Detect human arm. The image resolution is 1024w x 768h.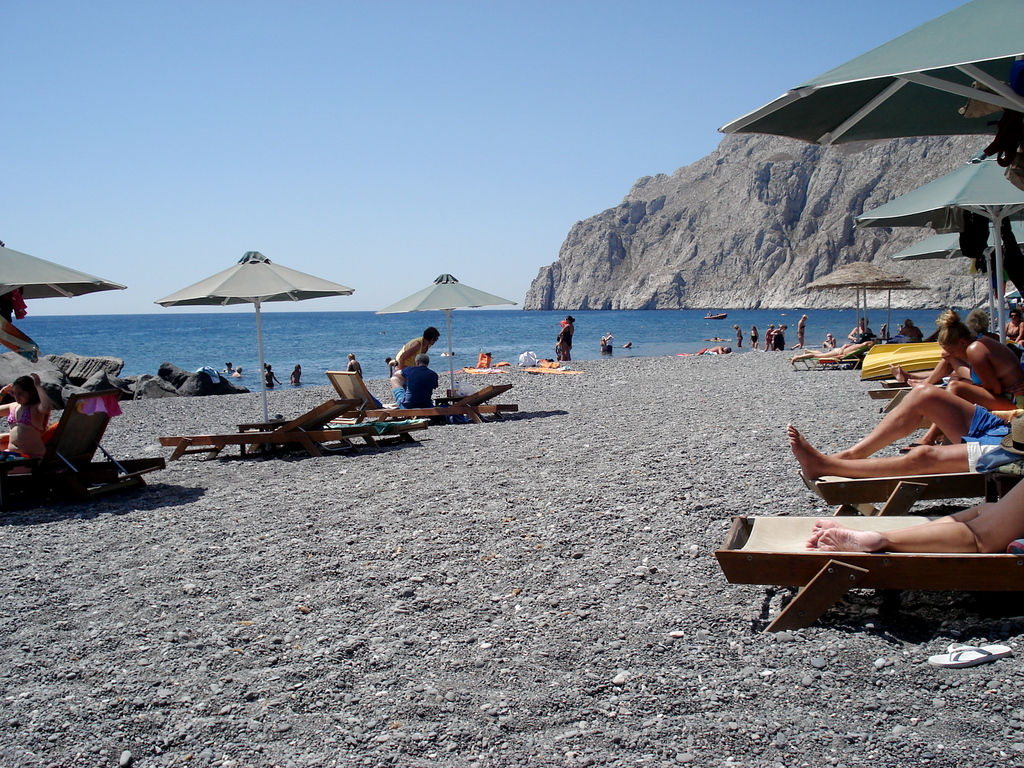
bbox=[0, 381, 12, 416].
